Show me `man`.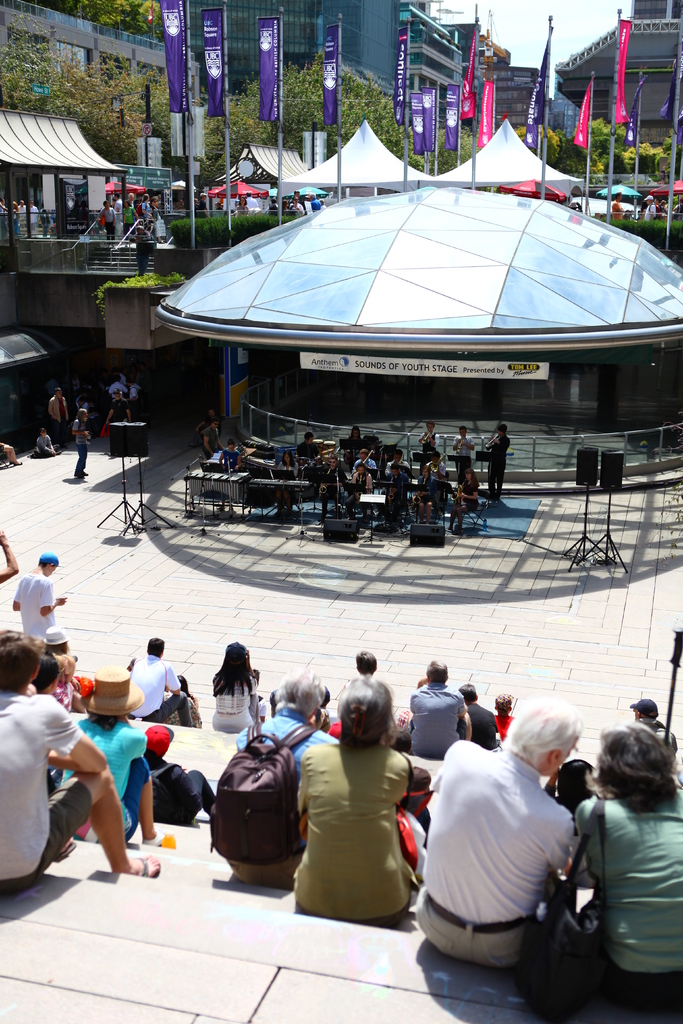
`man` is here: 126 636 192 729.
